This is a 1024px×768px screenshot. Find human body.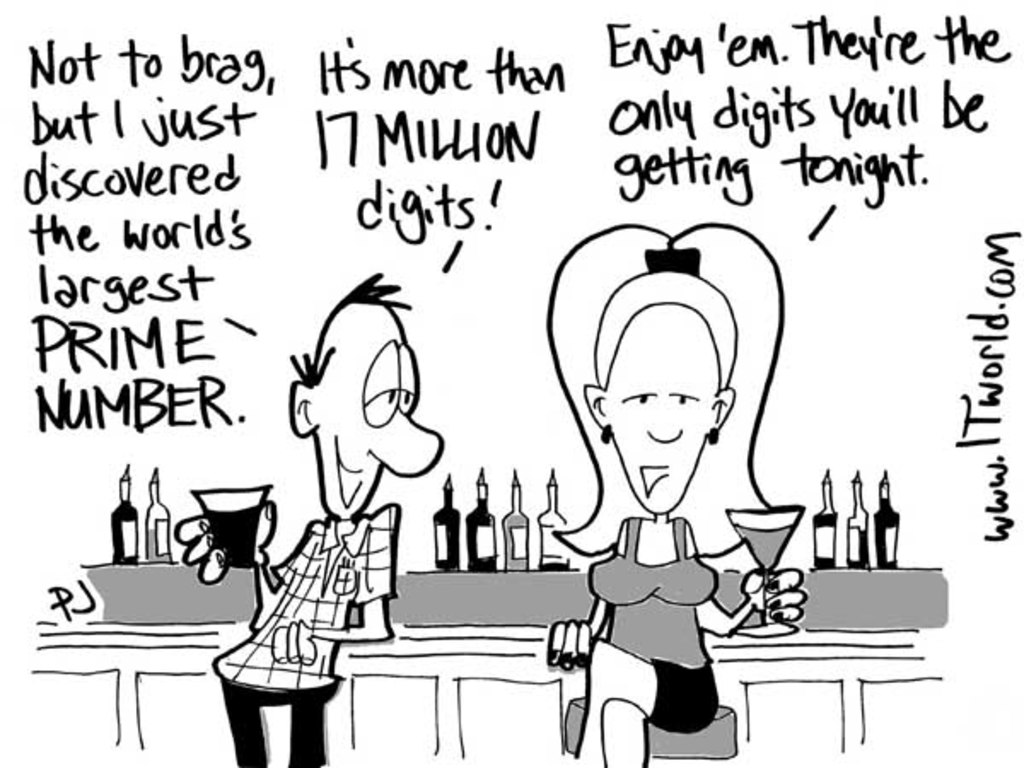
Bounding box: 534/213/797/763.
